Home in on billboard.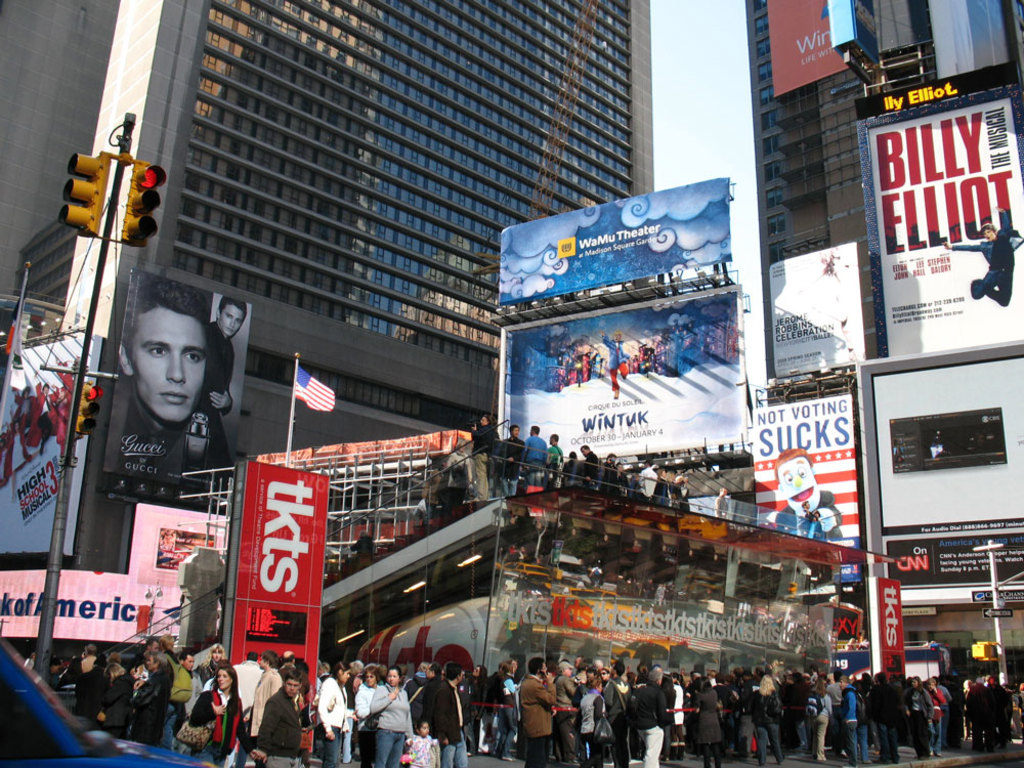
Homed in at {"x1": 882, "y1": 525, "x2": 1021, "y2": 594}.
